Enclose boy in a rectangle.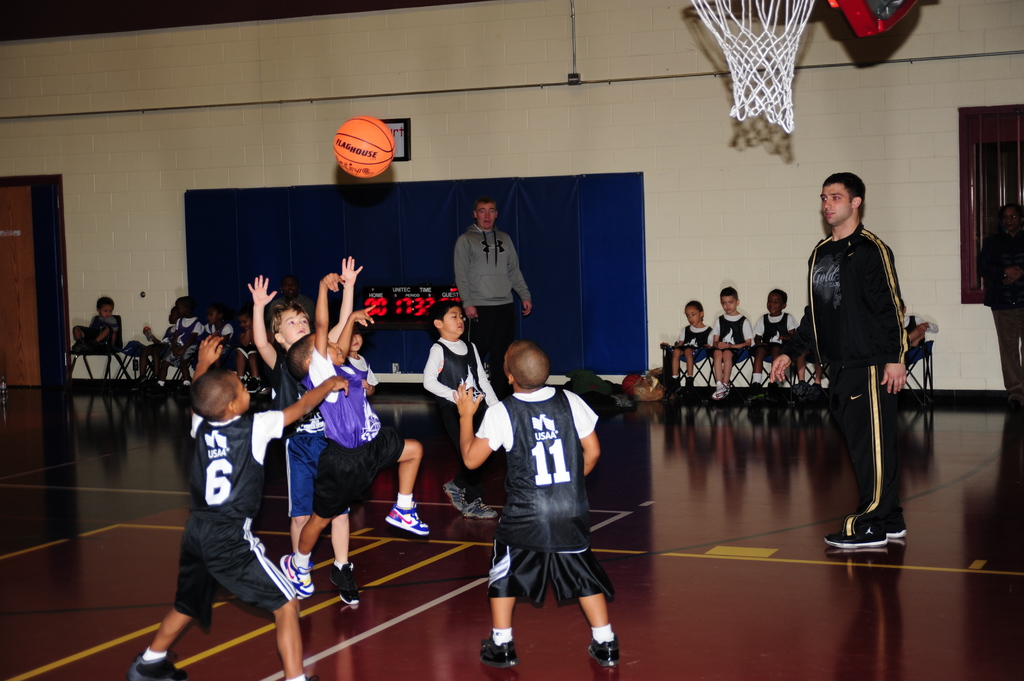
147,328,322,659.
